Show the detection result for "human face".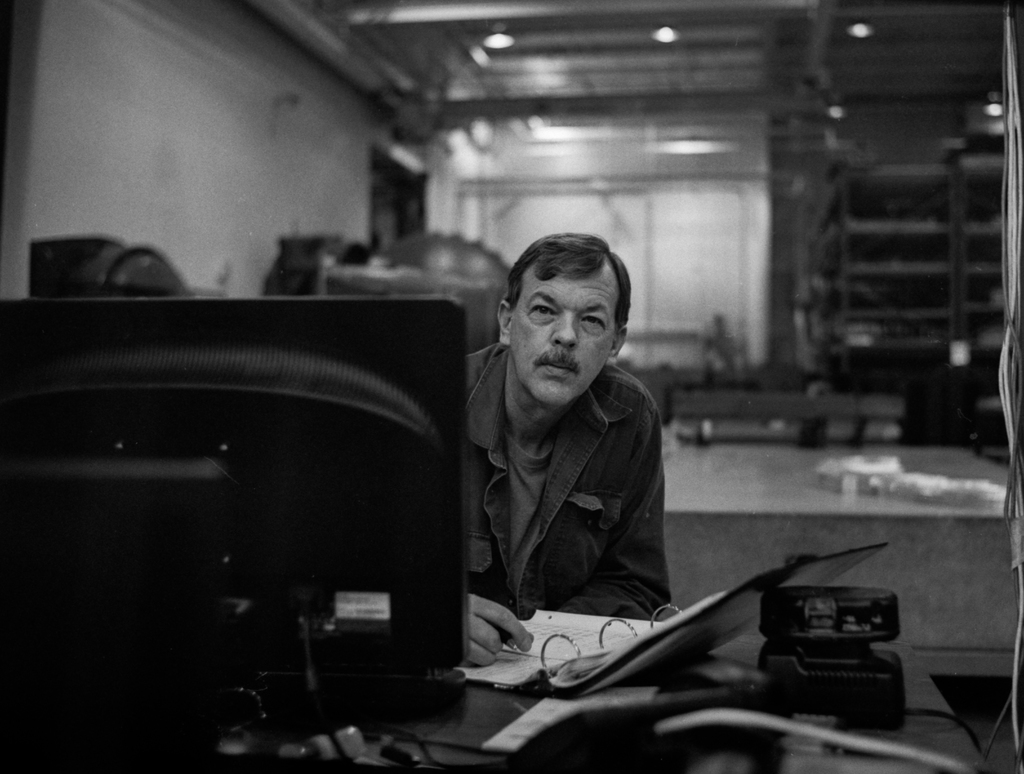
{"left": 509, "top": 264, "right": 618, "bottom": 405}.
